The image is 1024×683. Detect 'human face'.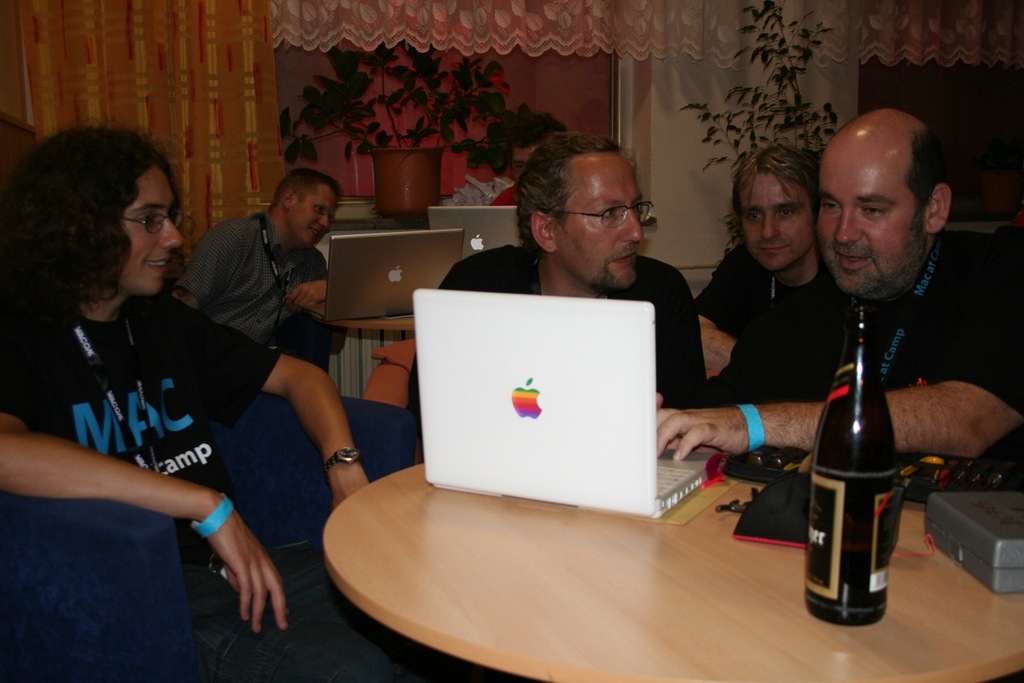
Detection: 292 184 338 247.
